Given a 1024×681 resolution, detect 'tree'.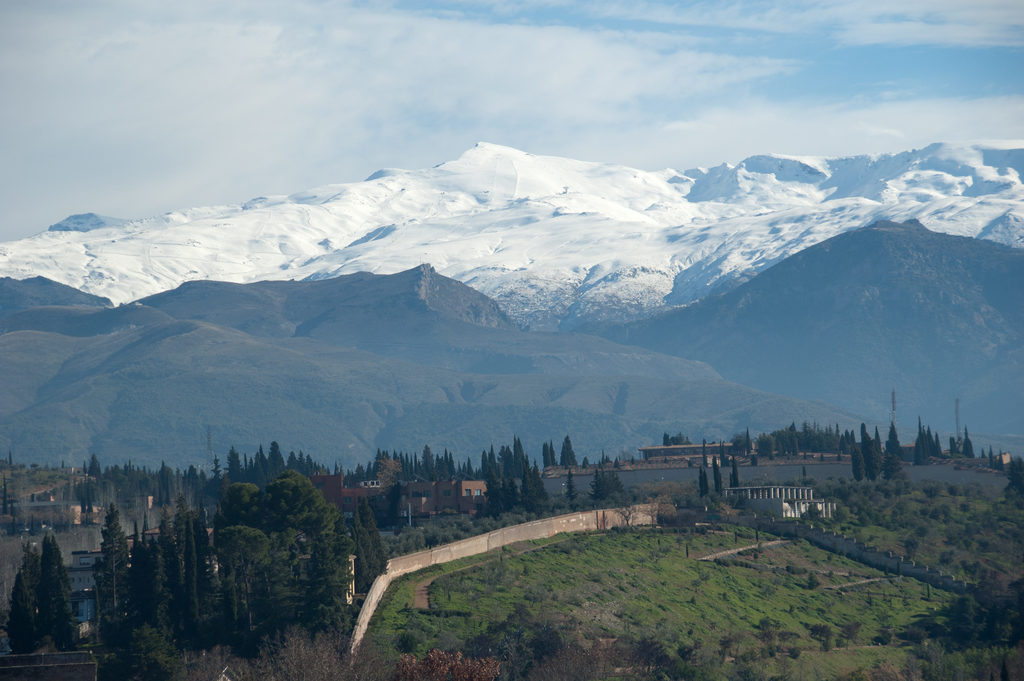
859:422:872:445.
